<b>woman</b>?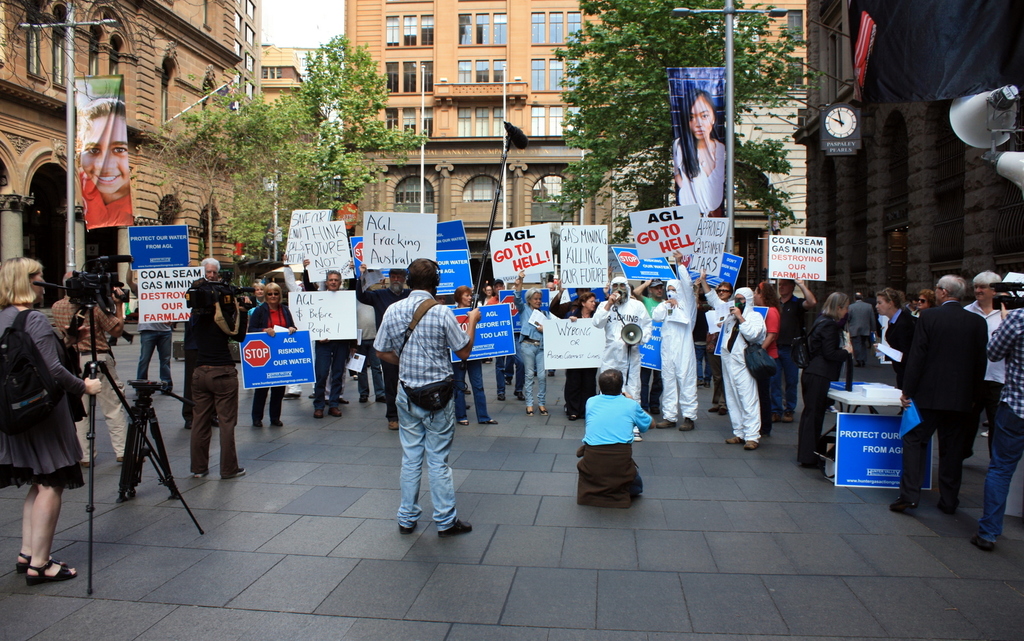
detection(449, 287, 497, 430)
